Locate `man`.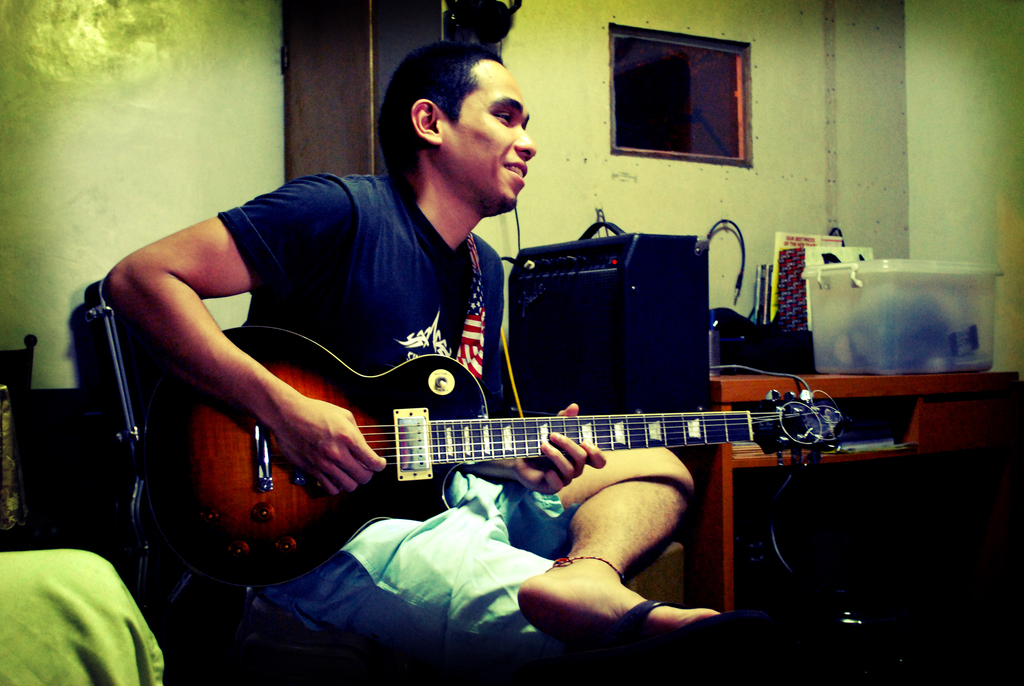
Bounding box: bbox=(93, 106, 806, 663).
